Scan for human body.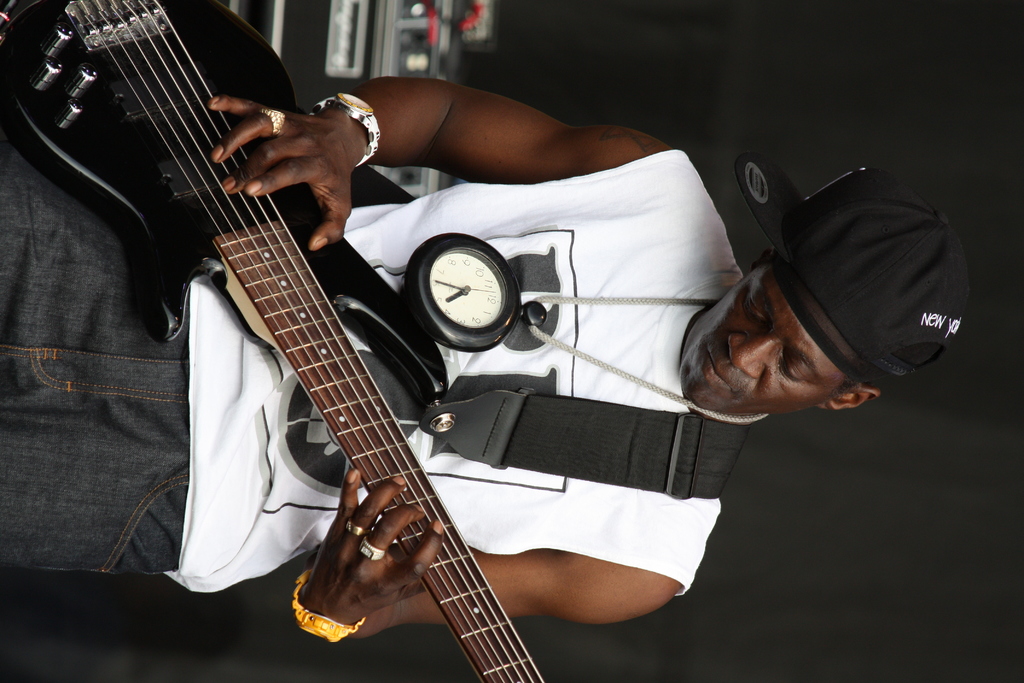
Scan result: 0, 77, 937, 642.
